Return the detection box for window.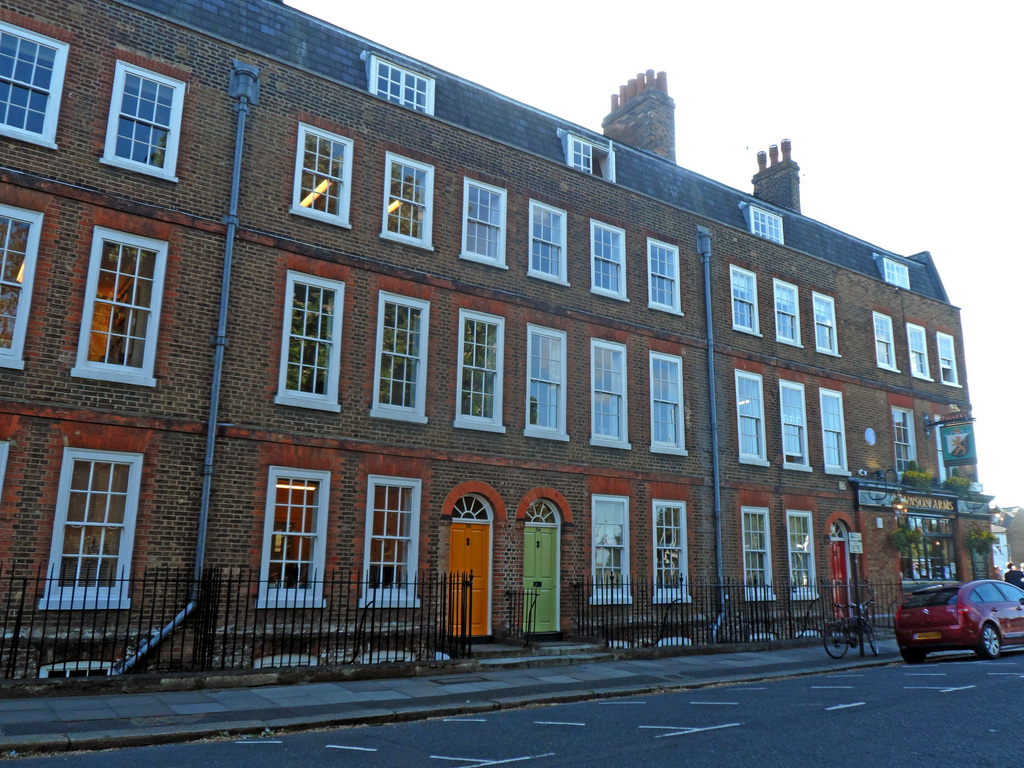
crop(529, 323, 573, 447).
